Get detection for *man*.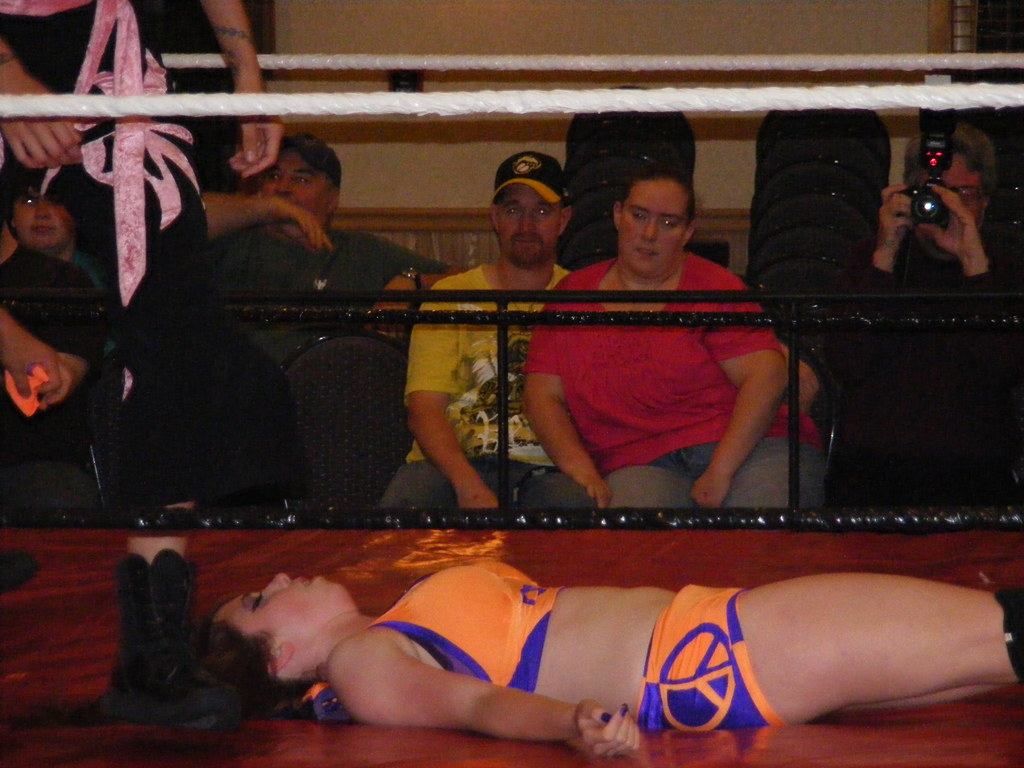
Detection: [378,148,604,514].
